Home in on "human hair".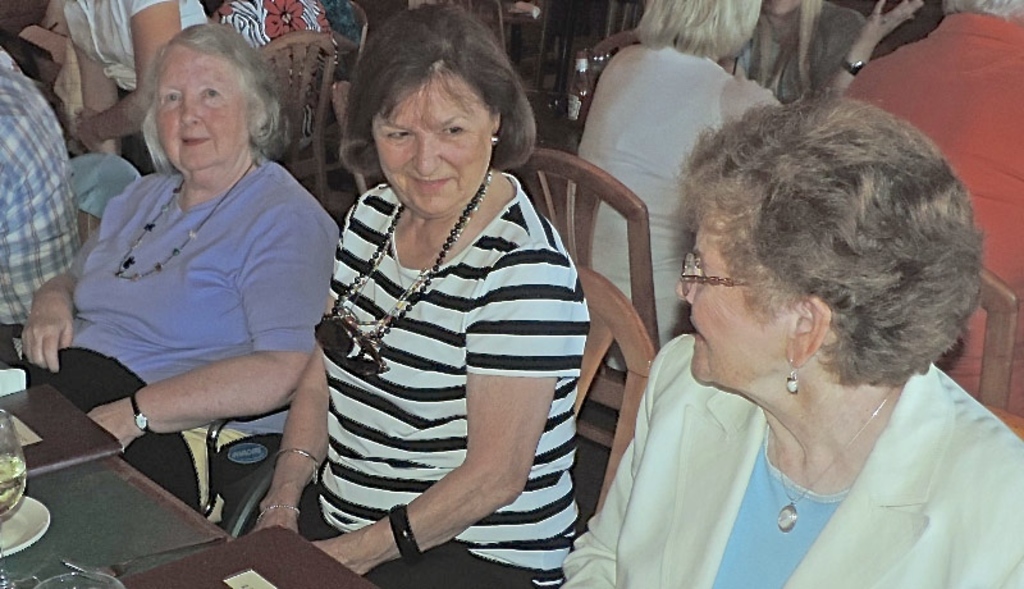
Homed in at 635:0:768:49.
